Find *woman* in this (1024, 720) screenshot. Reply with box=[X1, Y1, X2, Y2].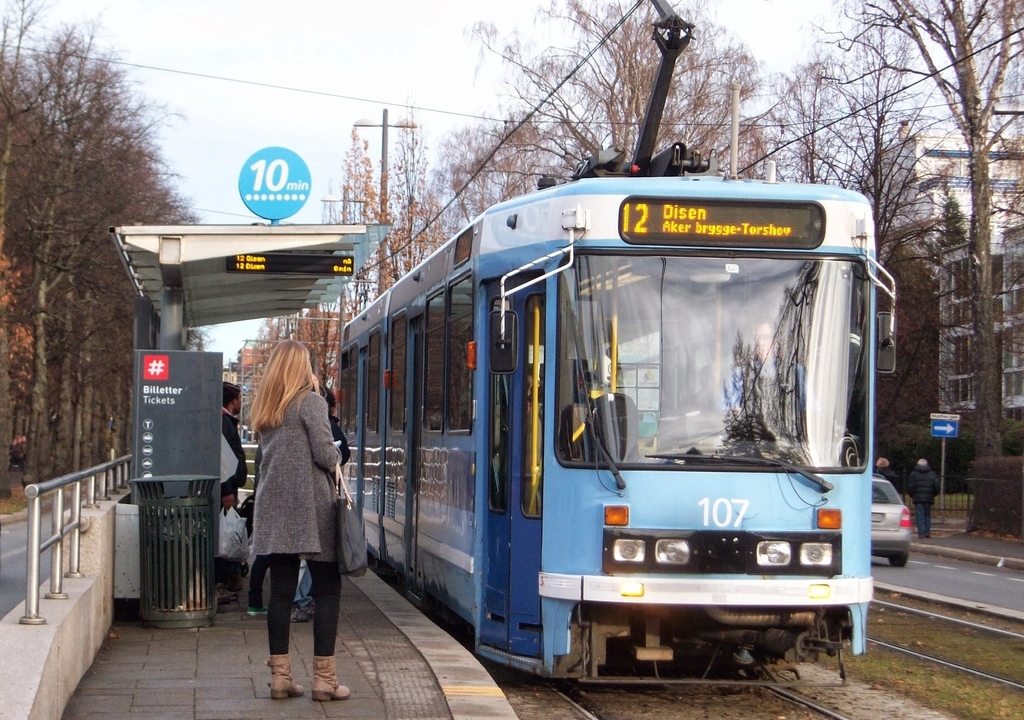
box=[235, 333, 356, 698].
